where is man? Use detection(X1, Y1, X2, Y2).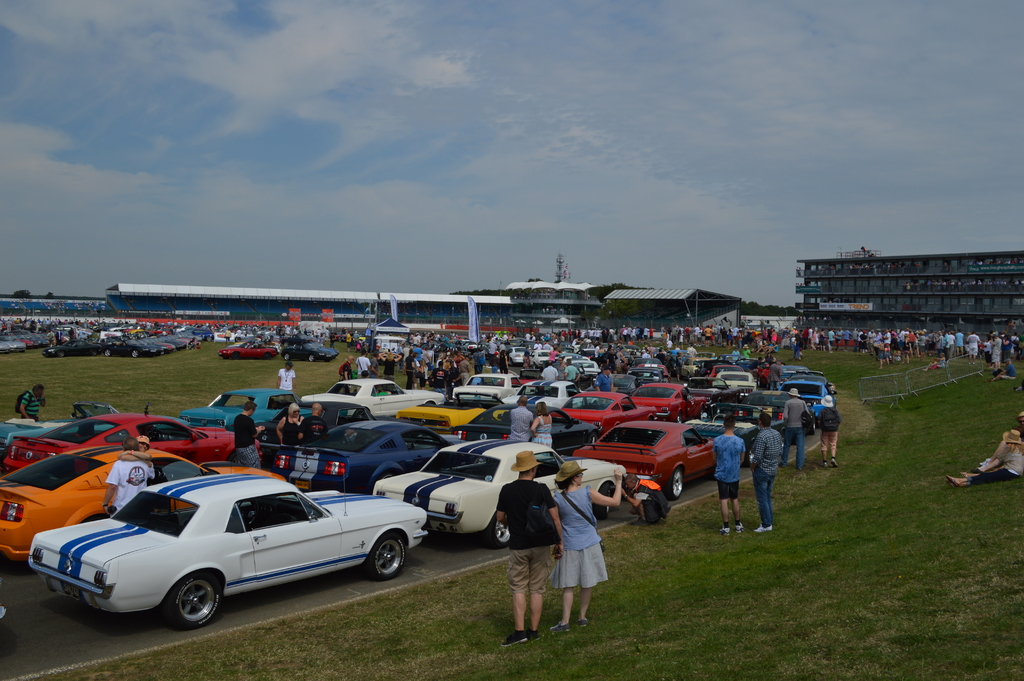
detection(233, 401, 262, 469).
